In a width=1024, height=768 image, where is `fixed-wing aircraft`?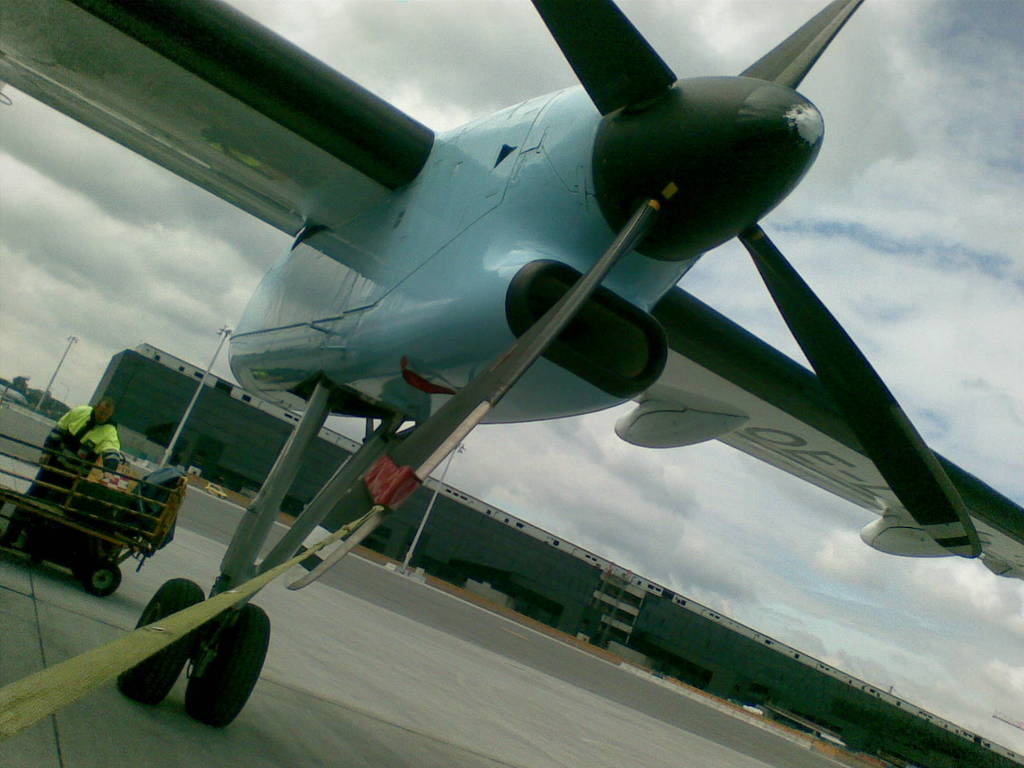
{"left": 0, "top": 0, "right": 1023, "bottom": 728}.
